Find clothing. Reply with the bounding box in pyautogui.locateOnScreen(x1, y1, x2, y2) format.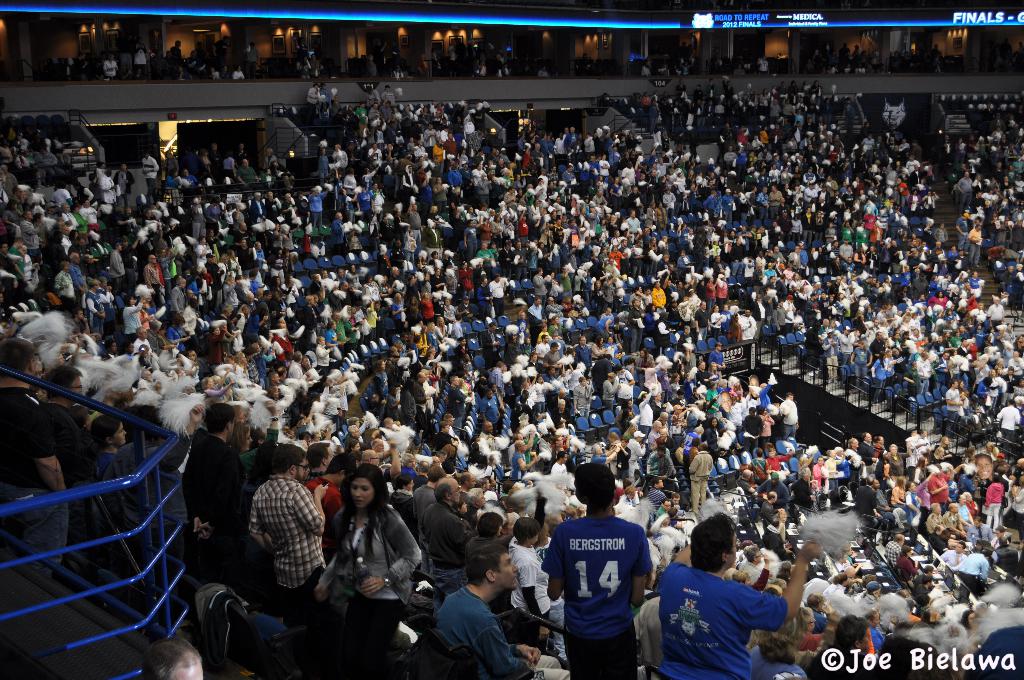
pyautogui.locateOnScreen(19, 222, 39, 257).
